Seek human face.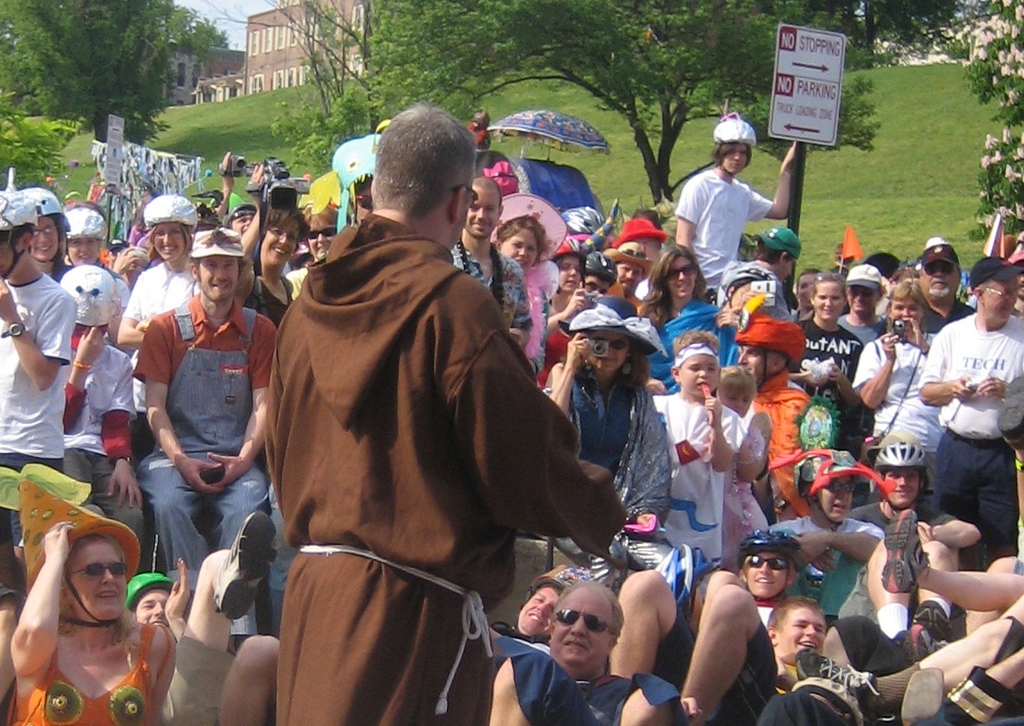
[818, 473, 854, 521].
